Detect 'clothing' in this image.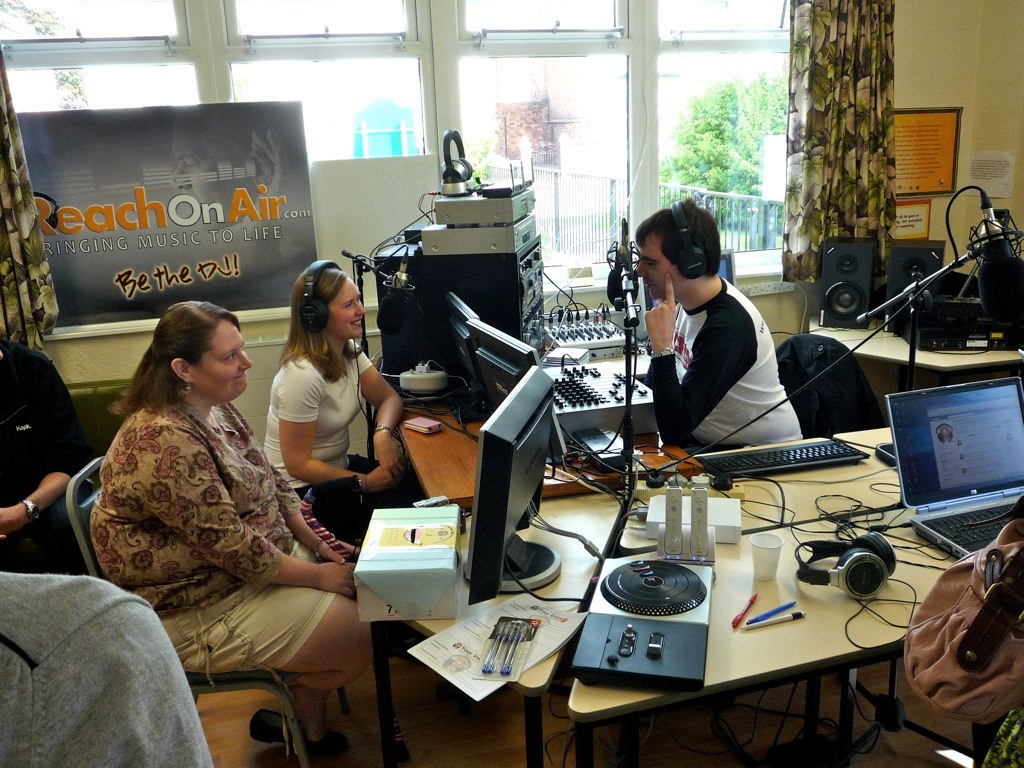
Detection: select_region(88, 357, 338, 693).
